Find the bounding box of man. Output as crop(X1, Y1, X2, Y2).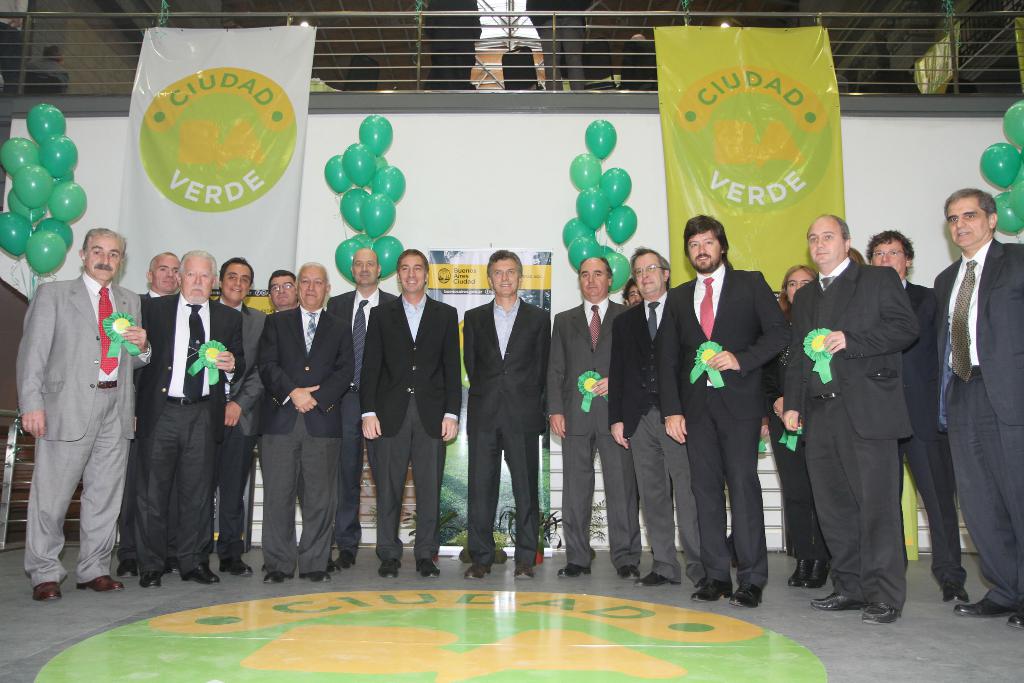
crop(655, 215, 783, 609).
